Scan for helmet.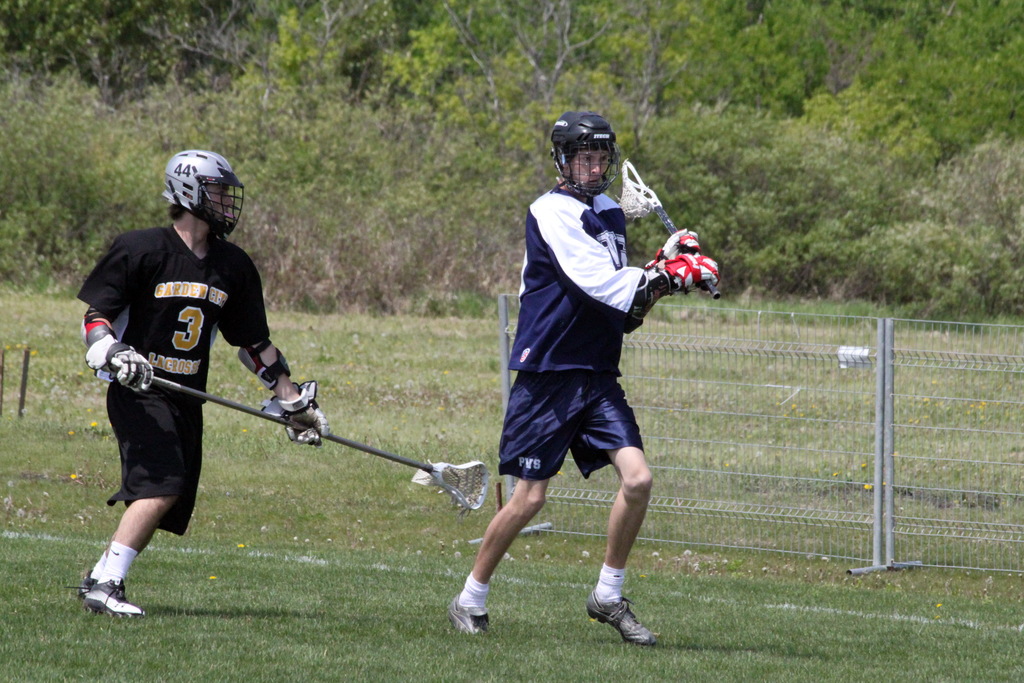
Scan result: <bbox>546, 109, 612, 193</bbox>.
